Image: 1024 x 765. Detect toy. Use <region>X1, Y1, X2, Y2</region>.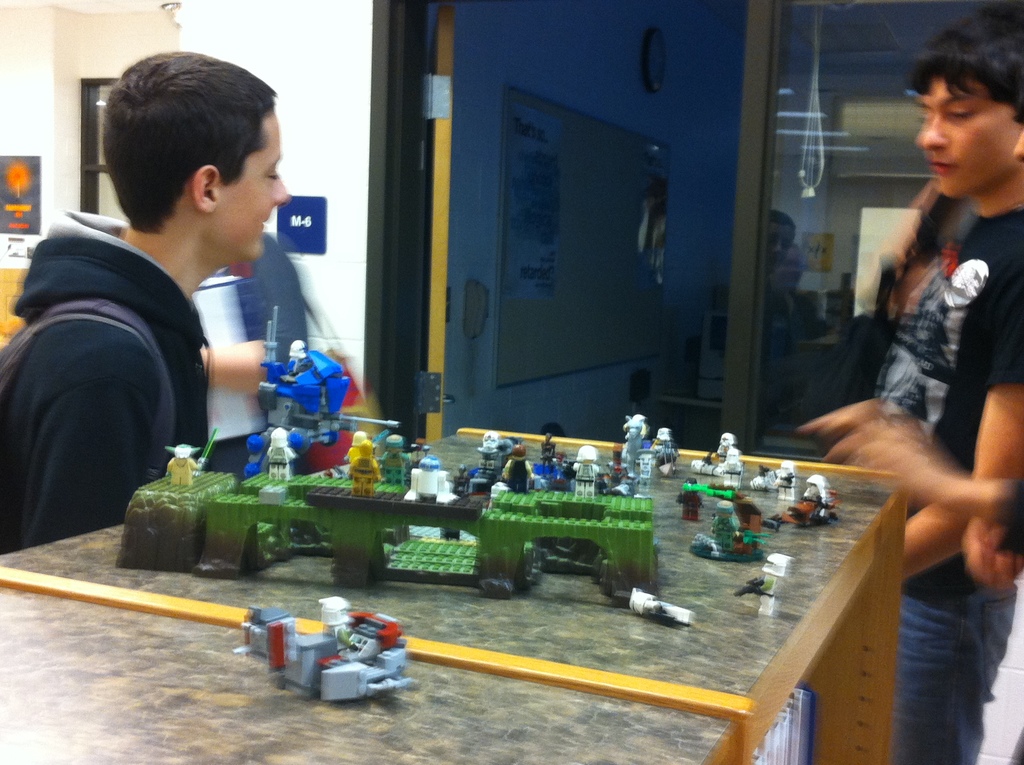
<region>568, 444, 597, 504</region>.
